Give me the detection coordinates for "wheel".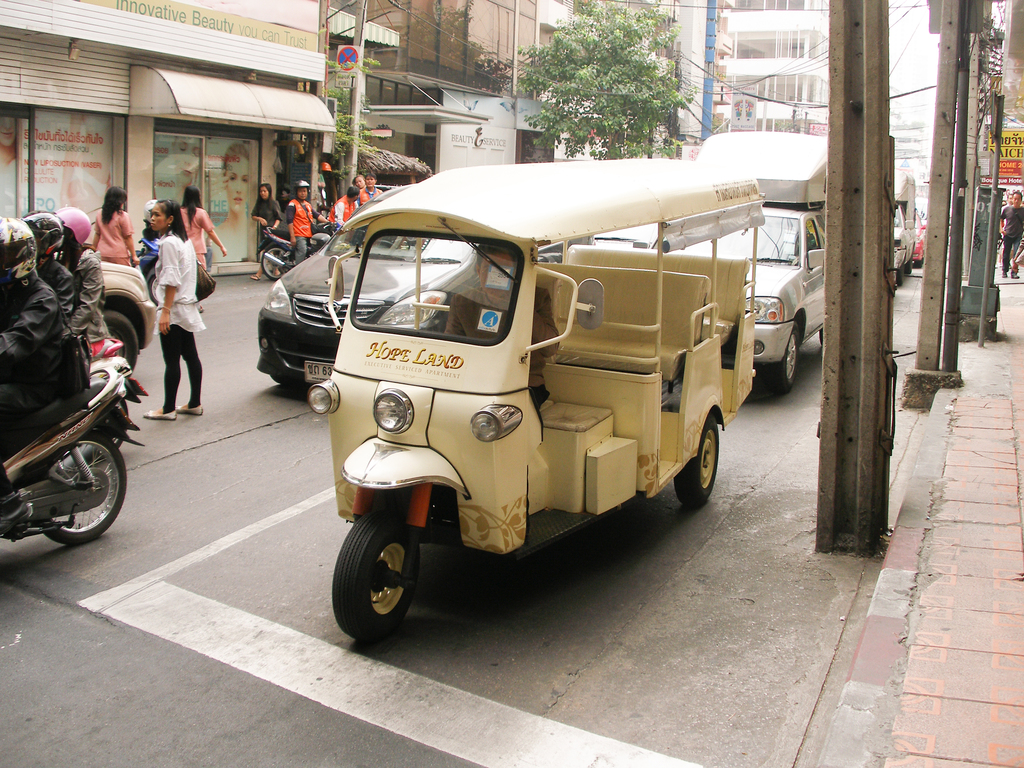
box=[34, 433, 124, 545].
